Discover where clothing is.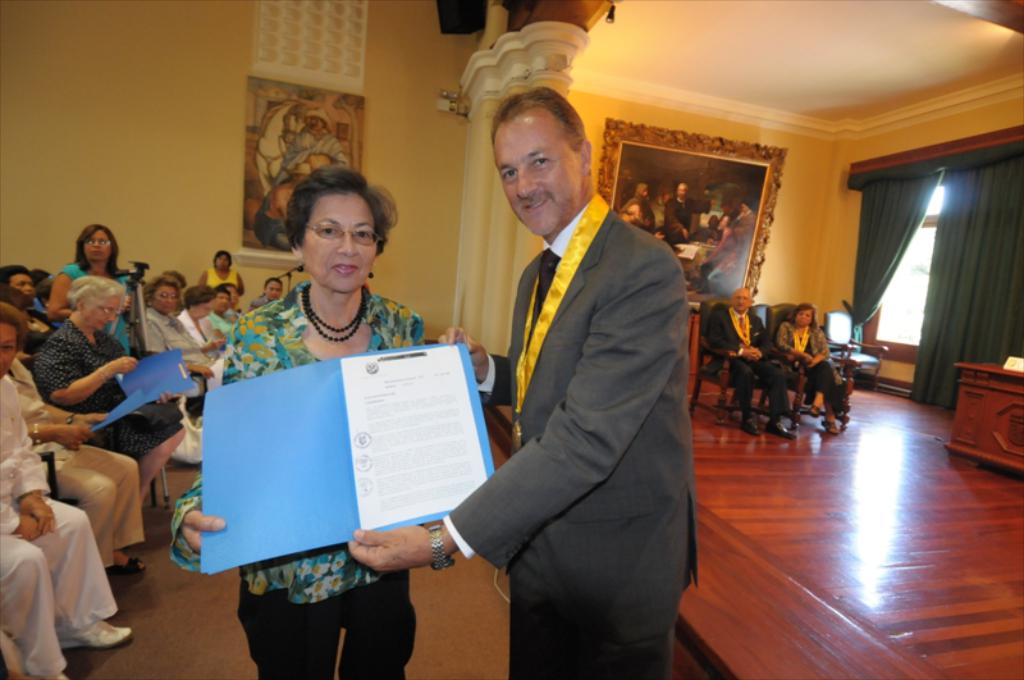
Discovered at 177,307,220,356.
